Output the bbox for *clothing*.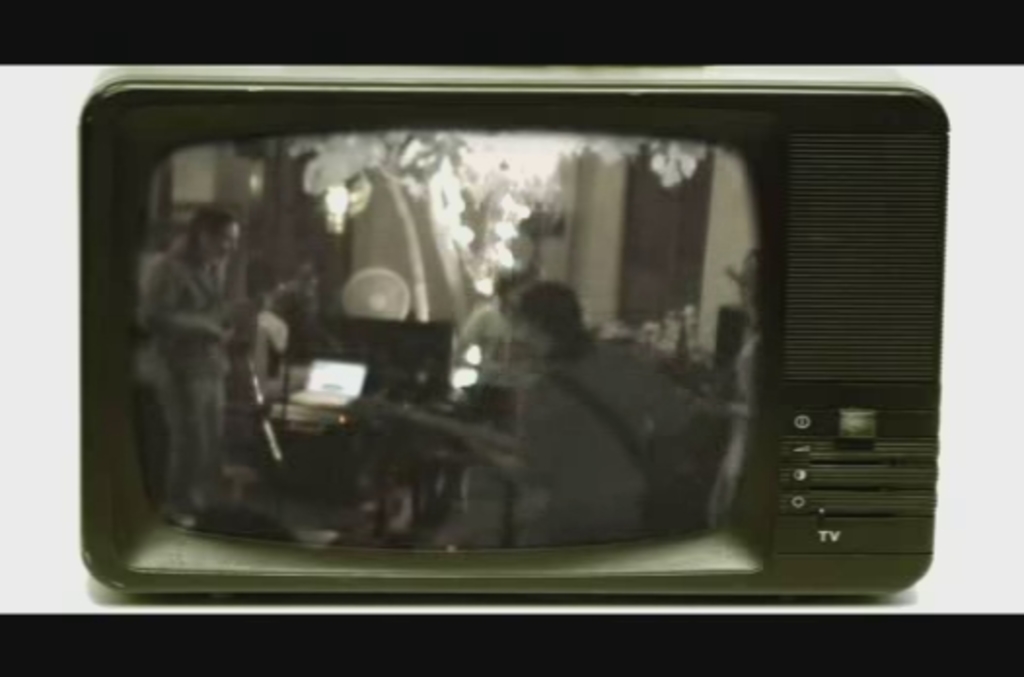
{"x1": 498, "y1": 338, "x2": 695, "y2": 560}.
